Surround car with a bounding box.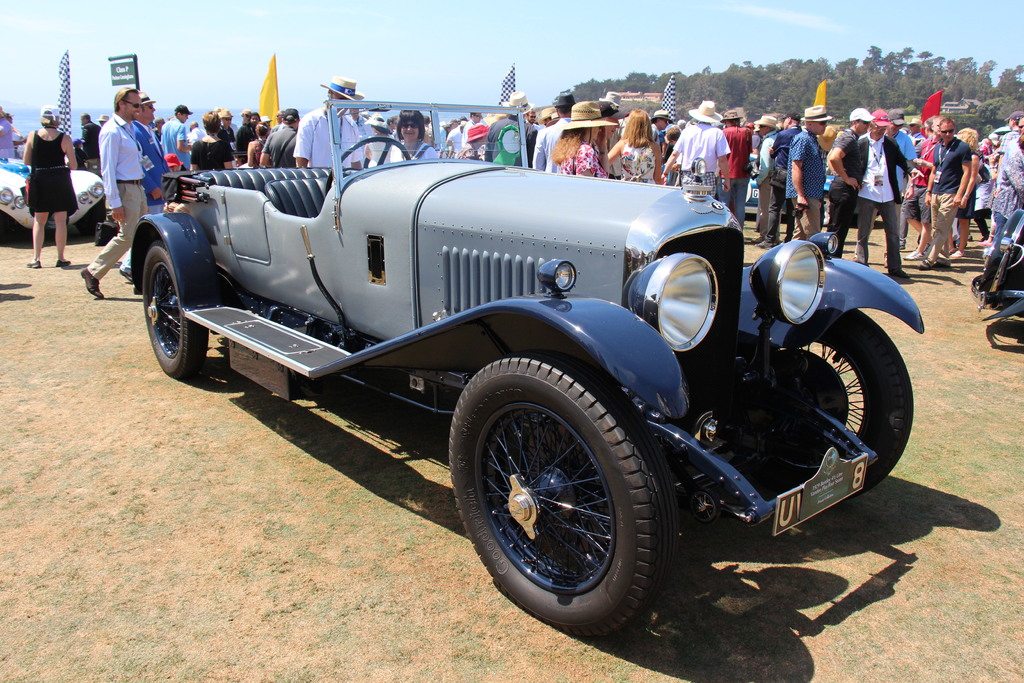
Rect(970, 208, 1023, 321).
